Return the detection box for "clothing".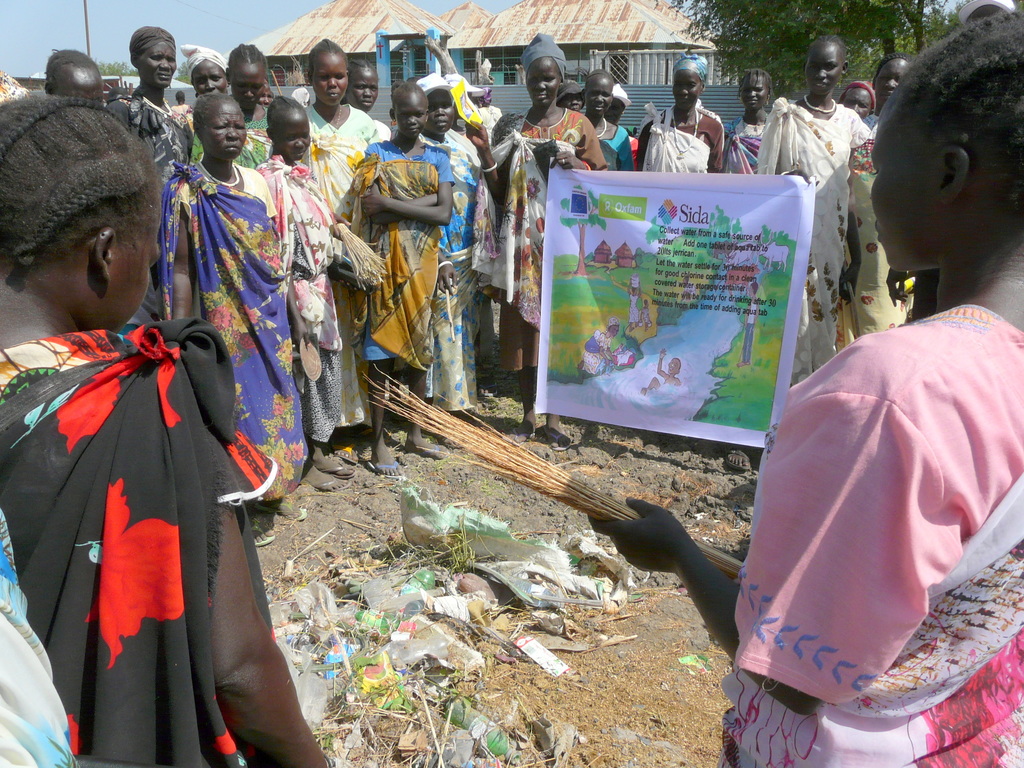
(0, 508, 74, 767).
